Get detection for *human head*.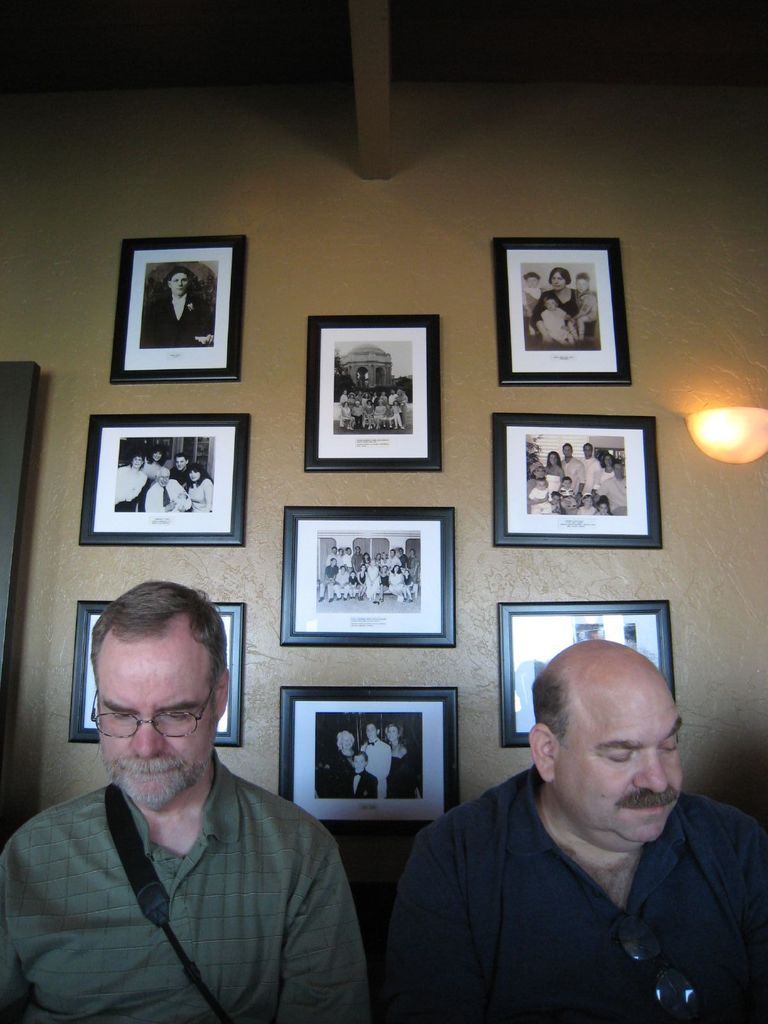
Detection: [x1=129, y1=453, x2=145, y2=467].
